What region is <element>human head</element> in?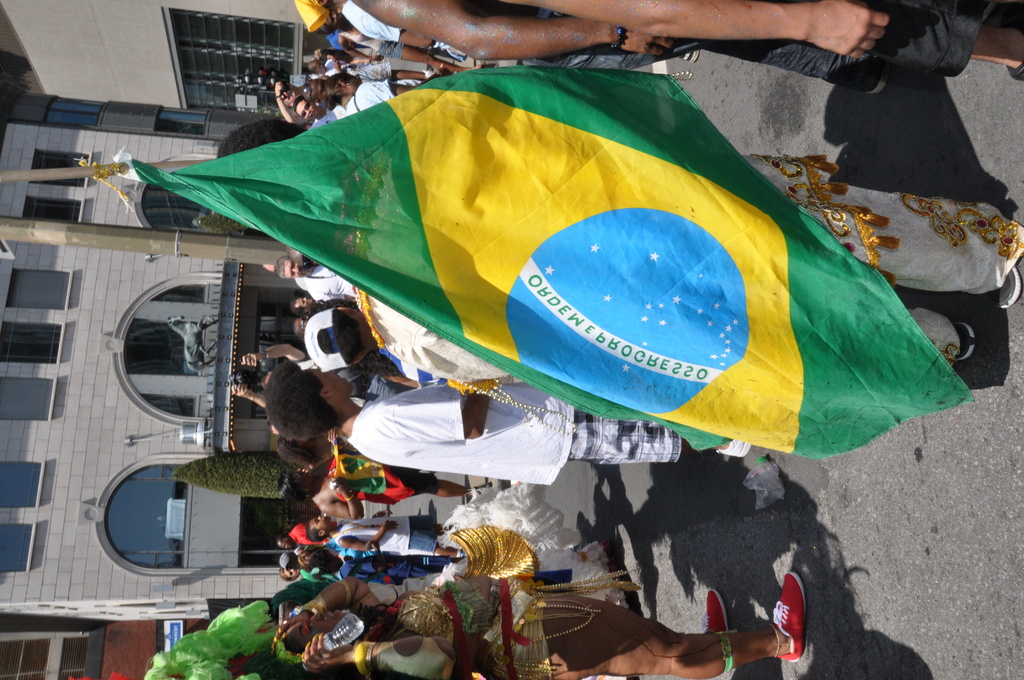
{"left": 275, "top": 471, "right": 320, "bottom": 503}.
